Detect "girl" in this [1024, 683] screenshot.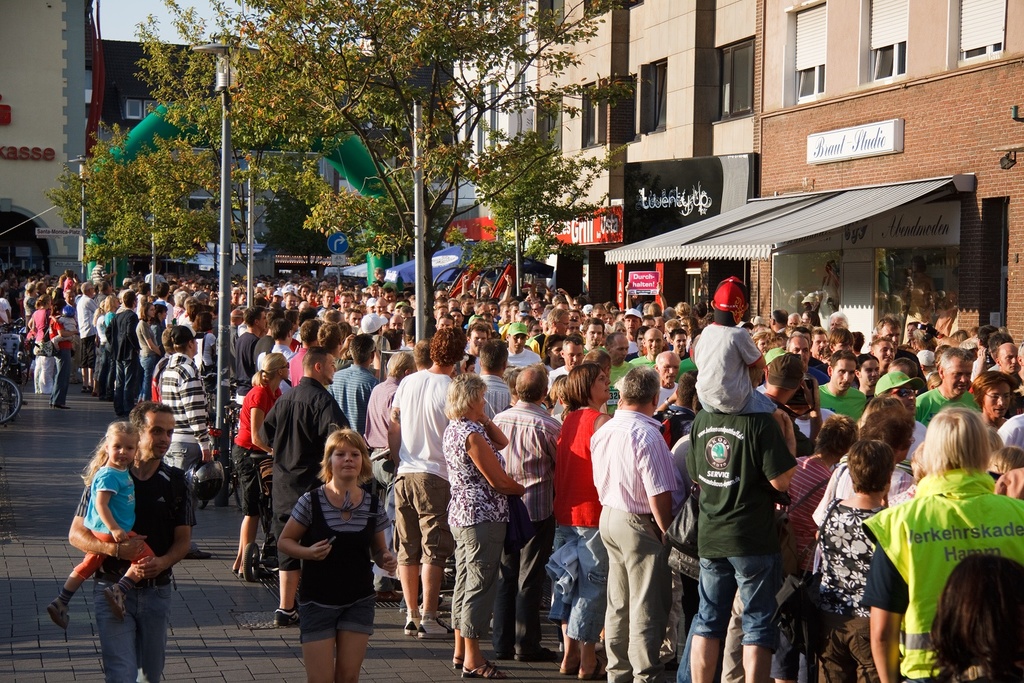
Detection: {"x1": 231, "y1": 354, "x2": 288, "y2": 576}.
